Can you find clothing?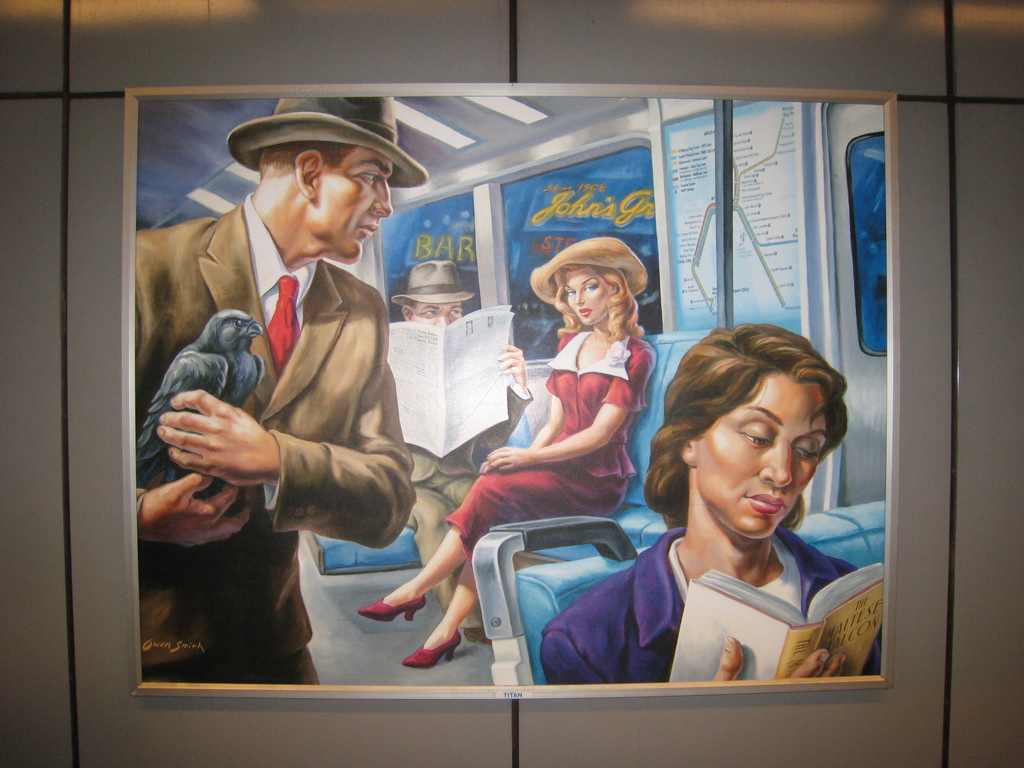
Yes, bounding box: (left=137, top=191, right=415, bottom=681).
